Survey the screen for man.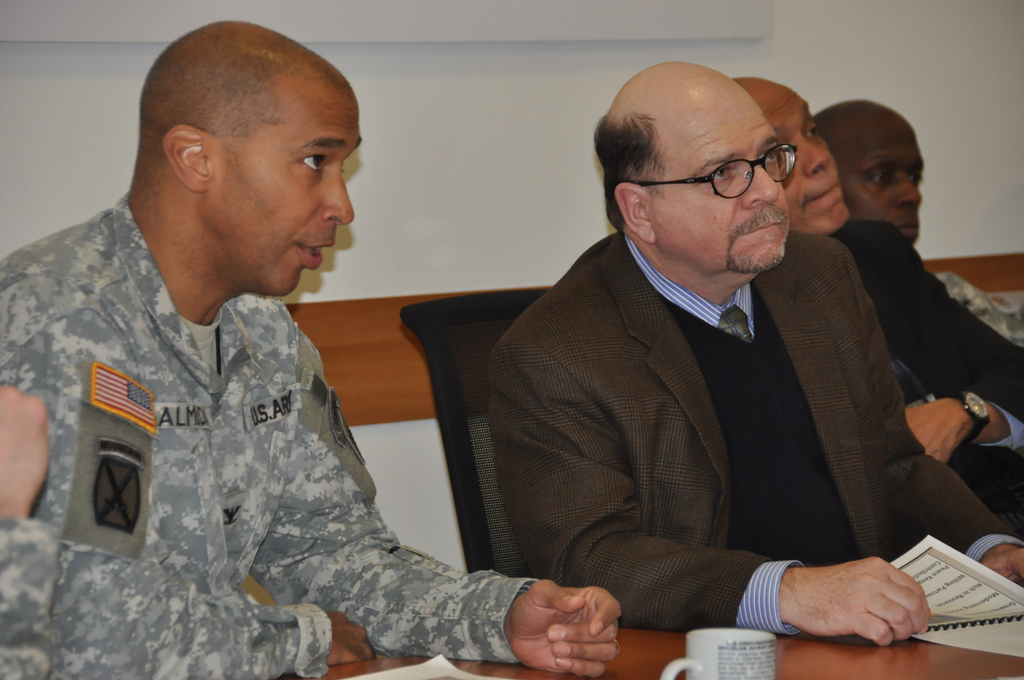
Survey found: bbox=(0, 14, 616, 679).
